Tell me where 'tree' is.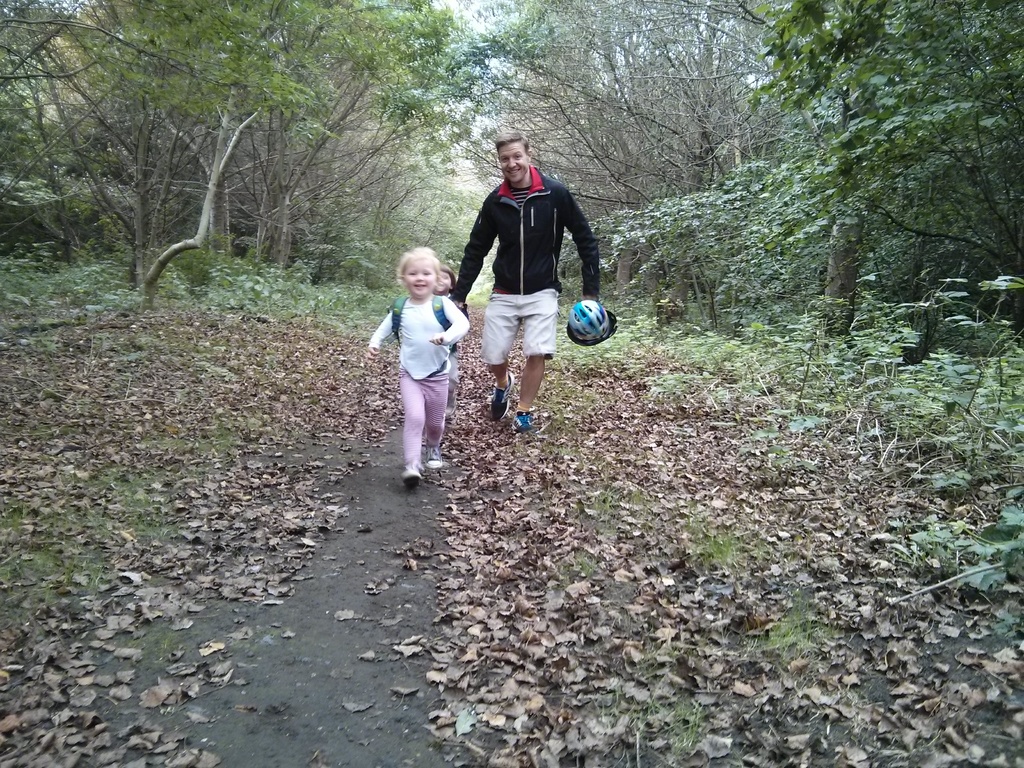
'tree' is at bbox=(18, 0, 241, 277).
